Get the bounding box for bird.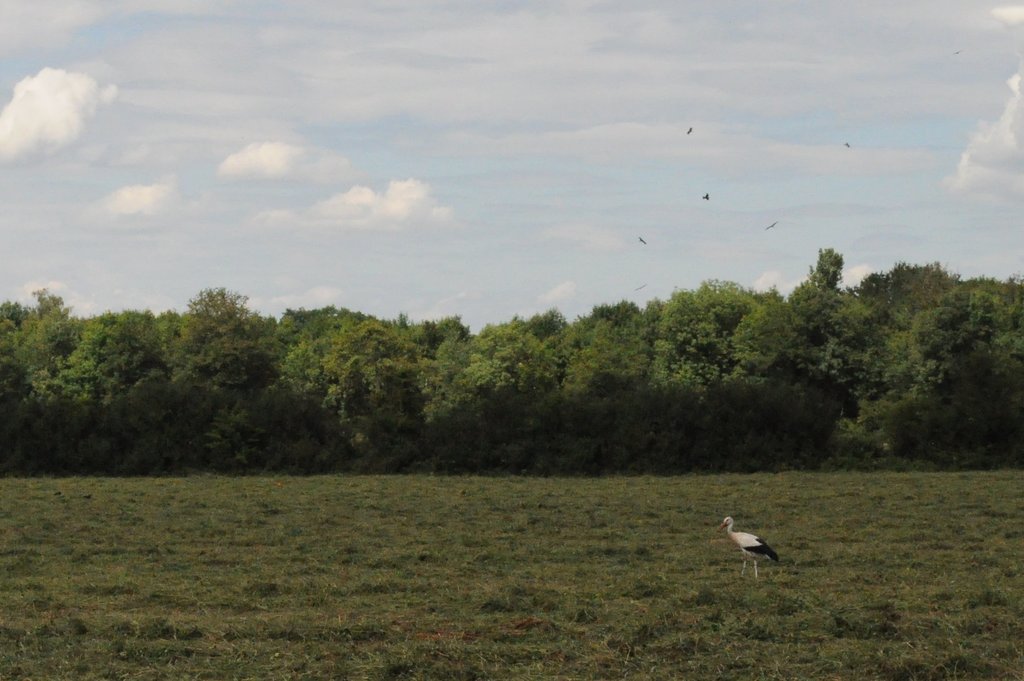
l=765, t=221, r=781, b=232.
